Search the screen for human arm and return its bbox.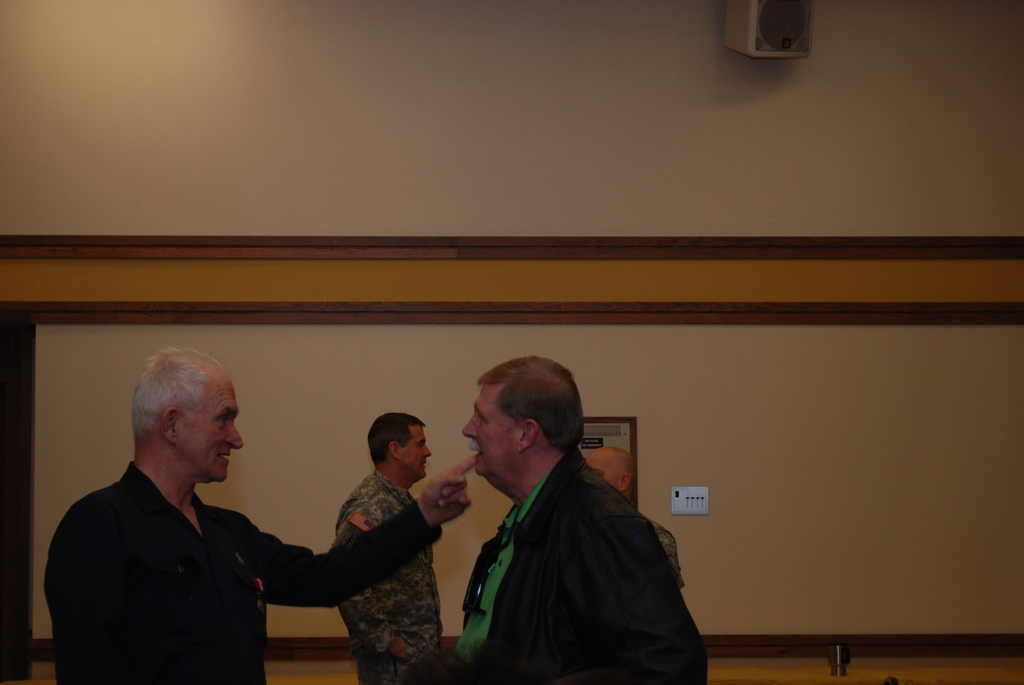
Found: crop(542, 526, 712, 684).
